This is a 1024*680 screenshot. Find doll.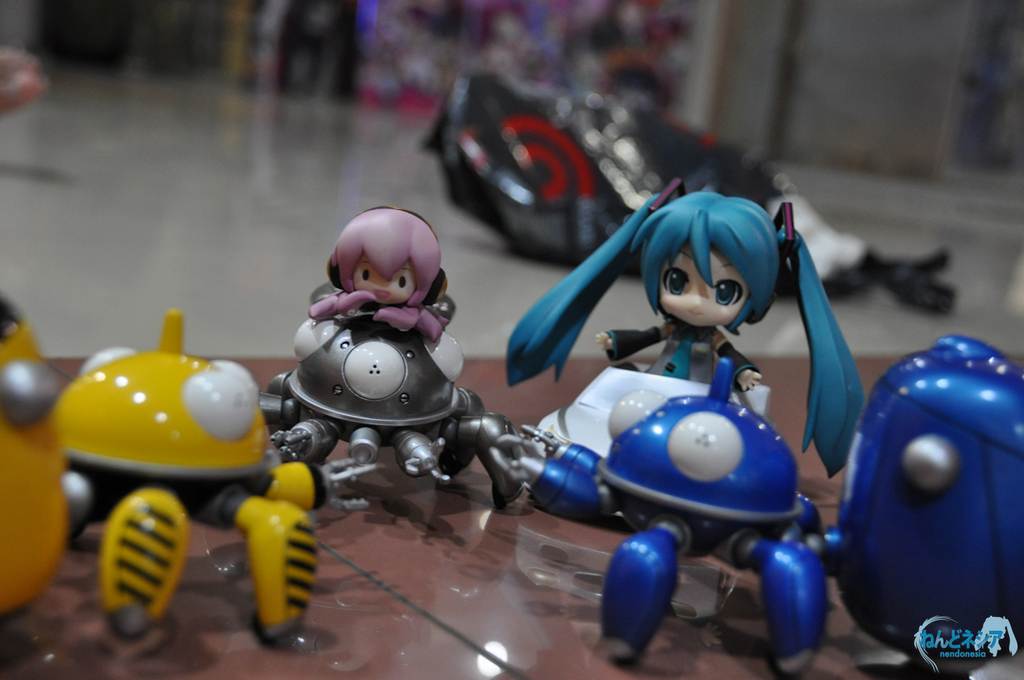
Bounding box: [513, 177, 860, 434].
